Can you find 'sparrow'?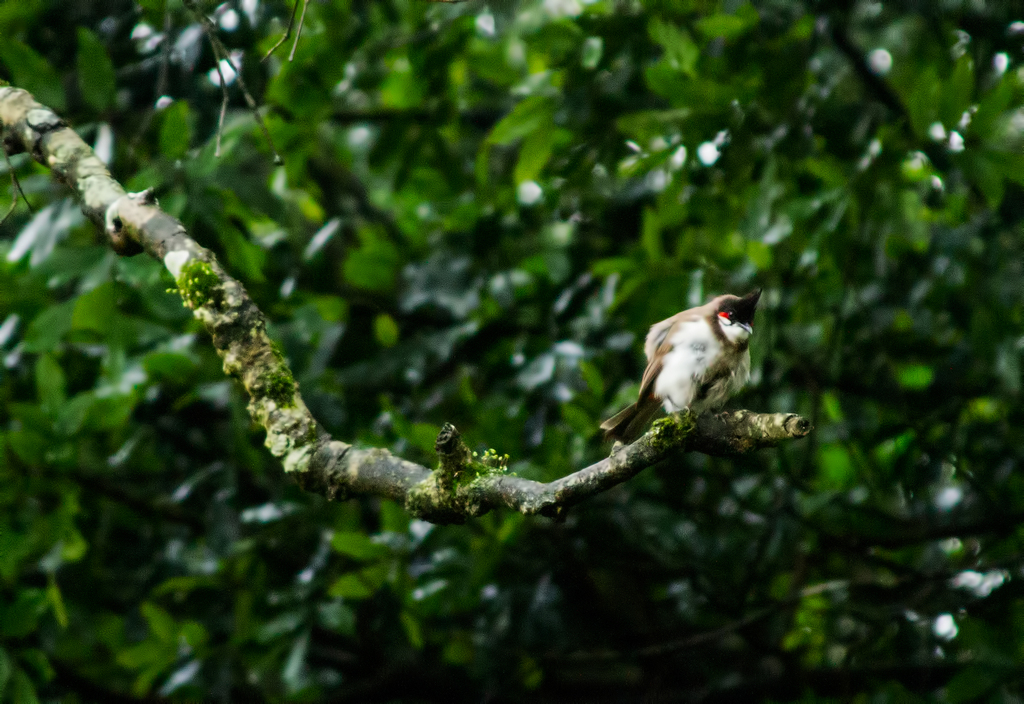
Yes, bounding box: x1=597, y1=293, x2=765, y2=448.
